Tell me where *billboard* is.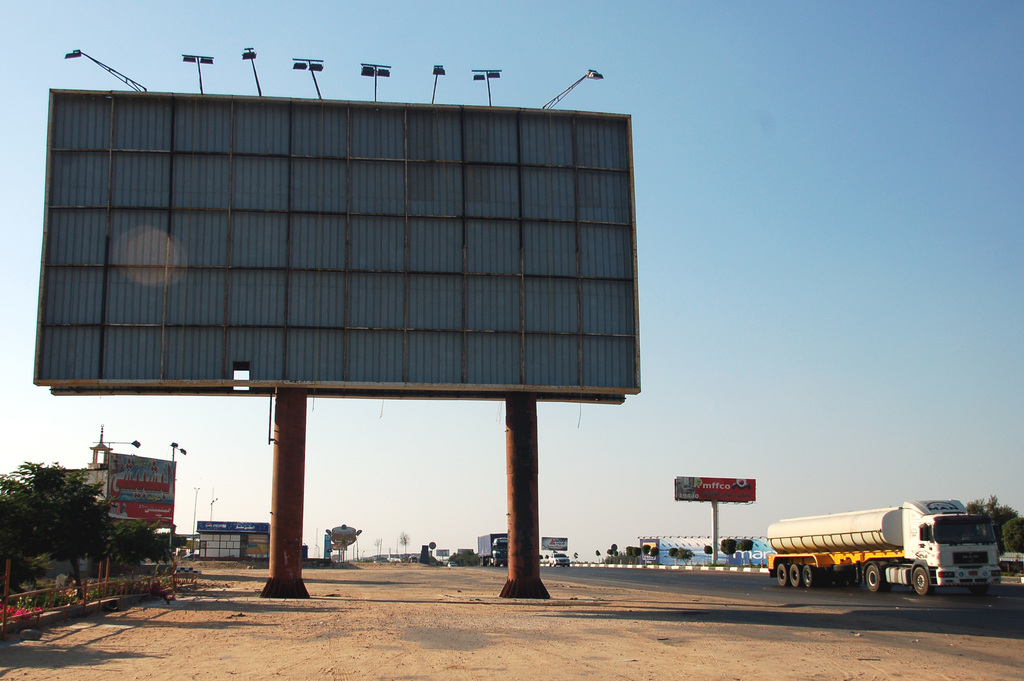
*billboard* is at x1=241, y1=534, x2=270, y2=558.
